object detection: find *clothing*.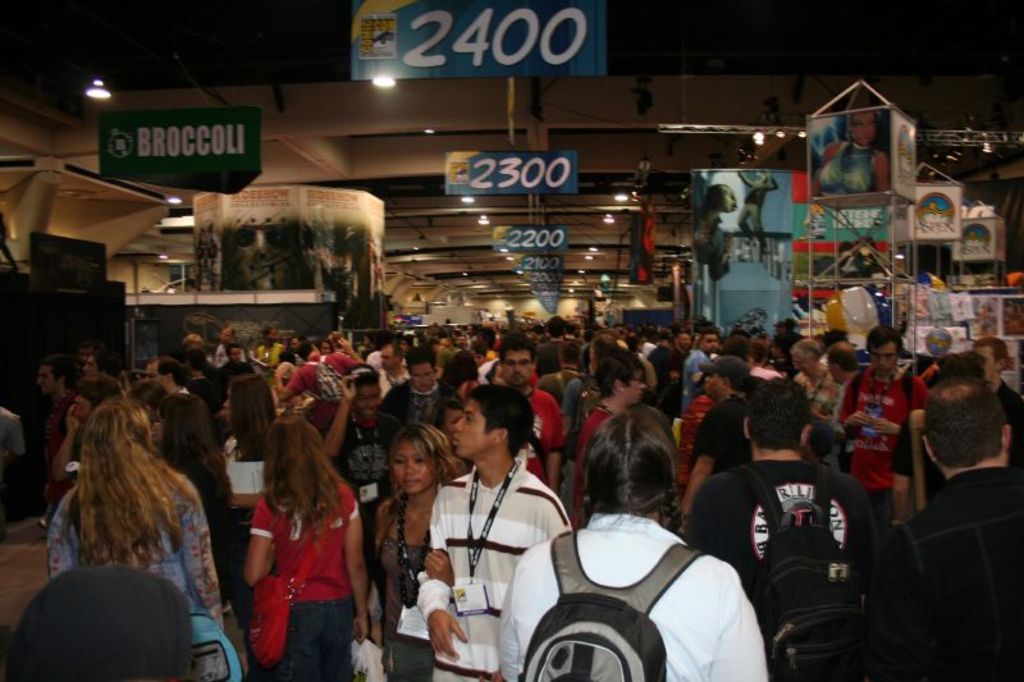
<region>248, 481, 360, 681</region>.
